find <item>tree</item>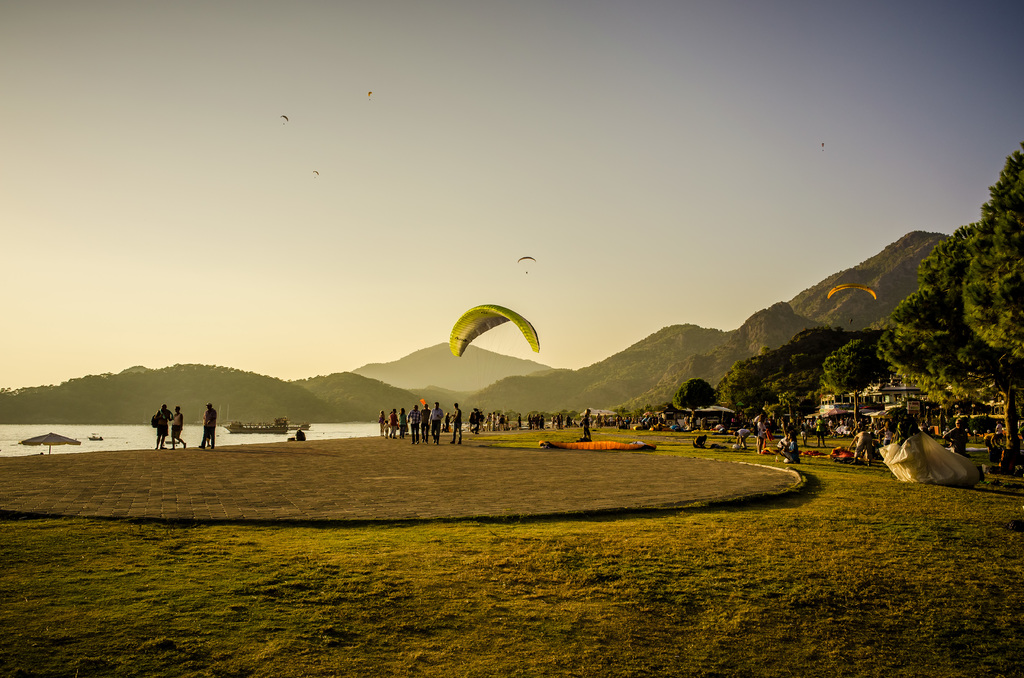
x1=671, y1=375, x2=724, y2=434
